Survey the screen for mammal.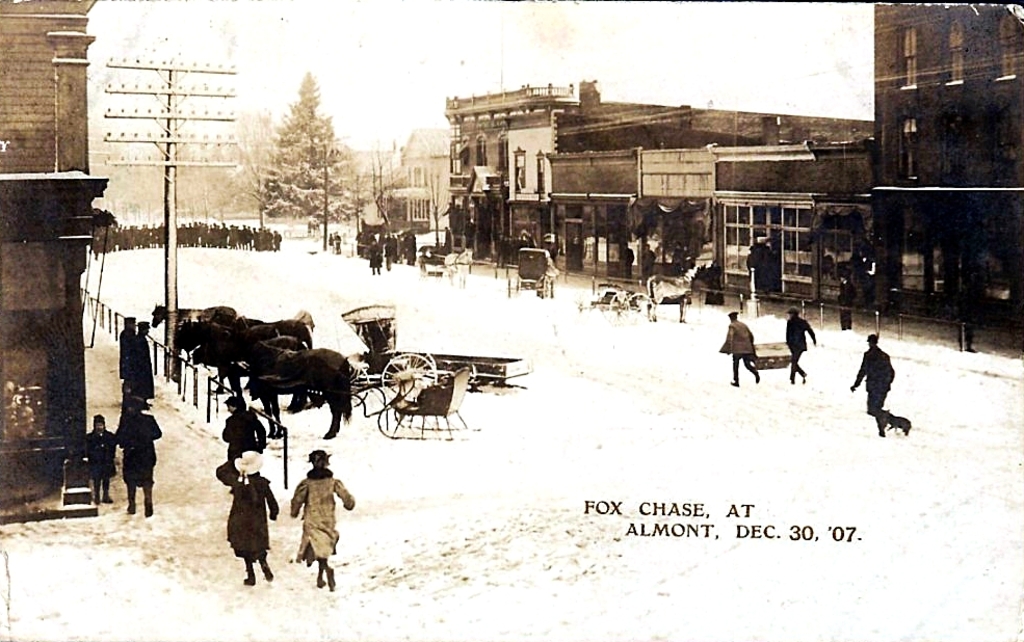
Survey found: bbox=[642, 260, 701, 321].
